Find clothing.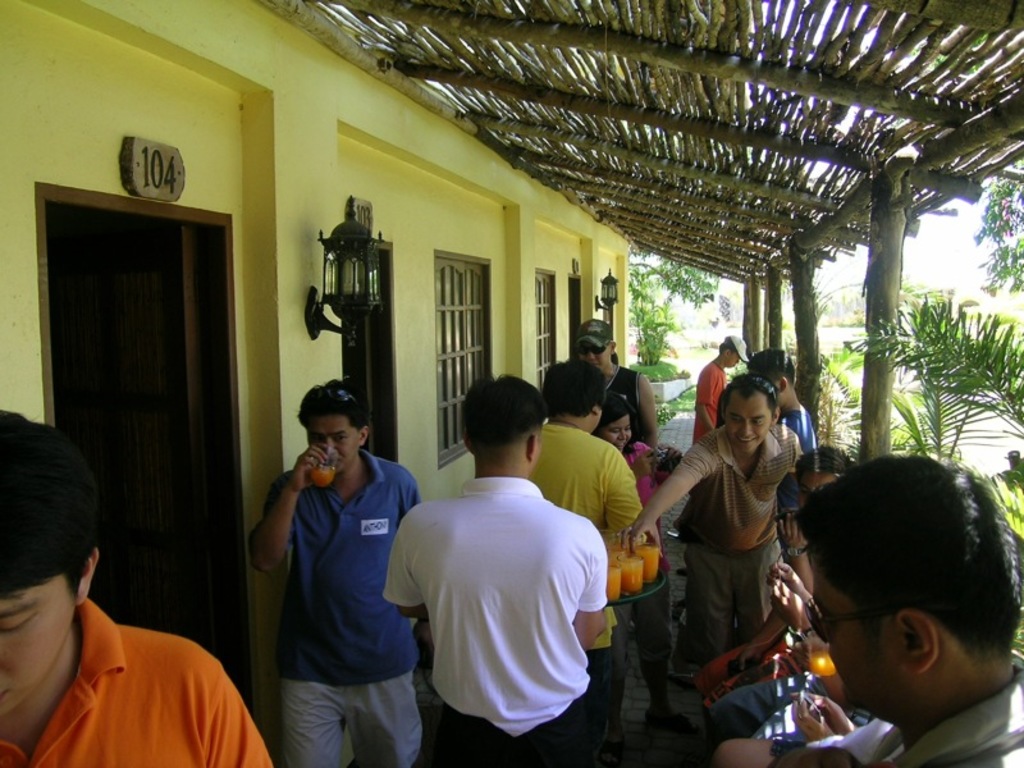
[589, 361, 644, 461].
